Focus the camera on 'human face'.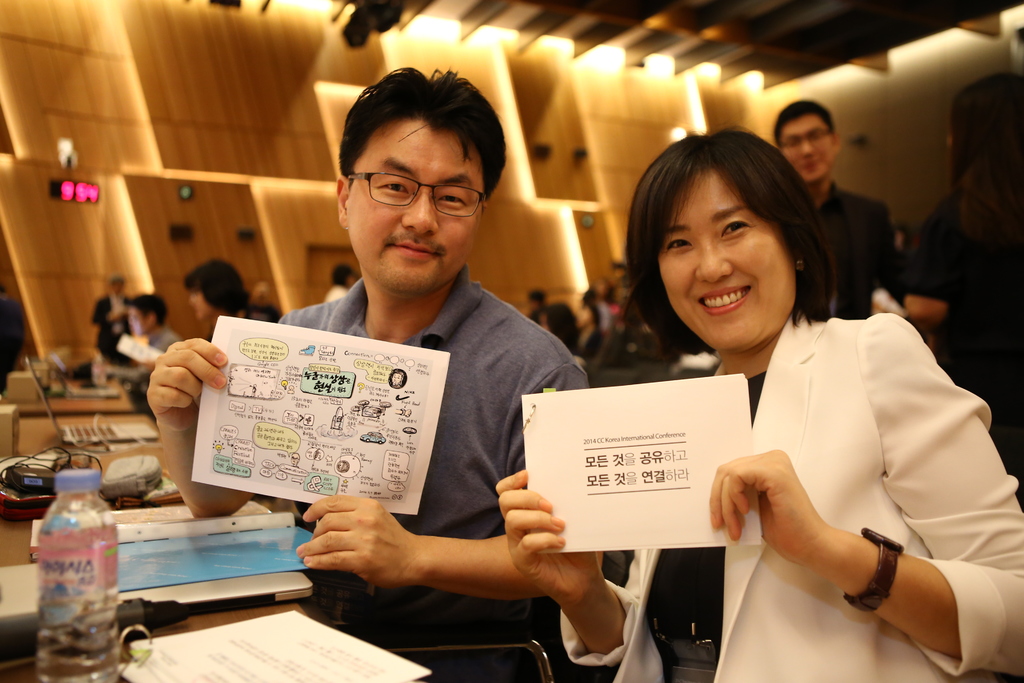
Focus region: [x1=129, y1=308, x2=148, y2=336].
